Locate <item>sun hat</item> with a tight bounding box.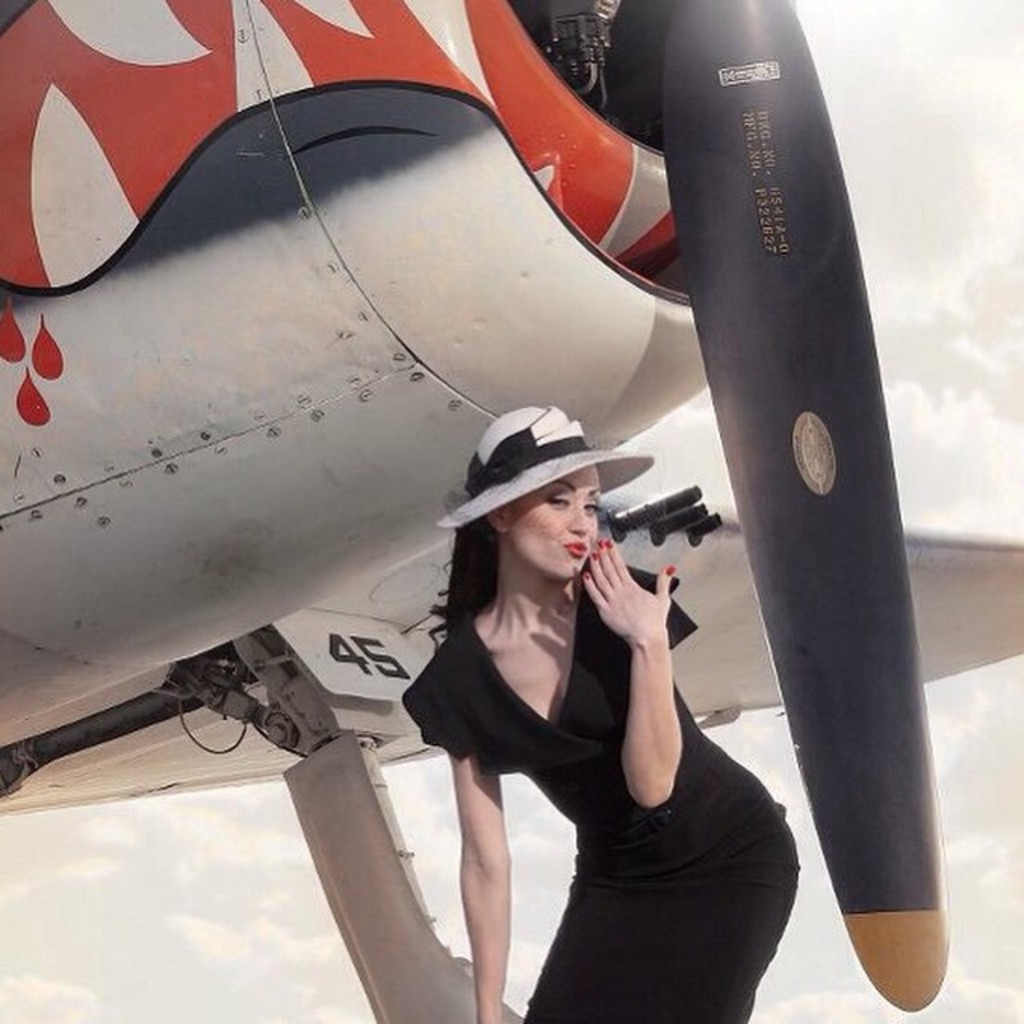
box(427, 398, 653, 533).
